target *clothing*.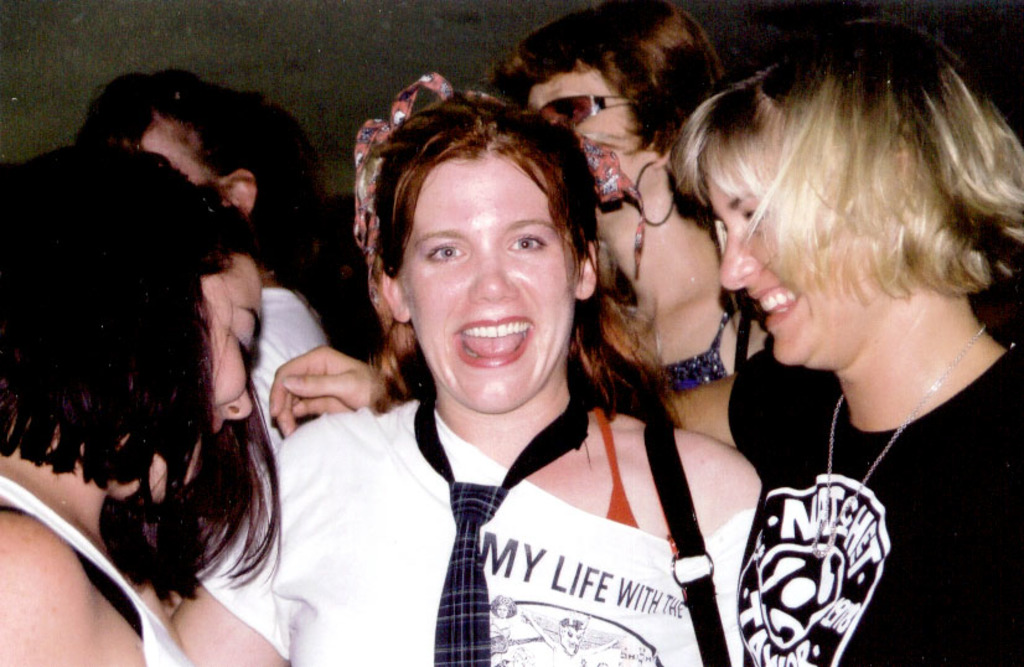
Target region: <region>232, 290, 329, 456</region>.
